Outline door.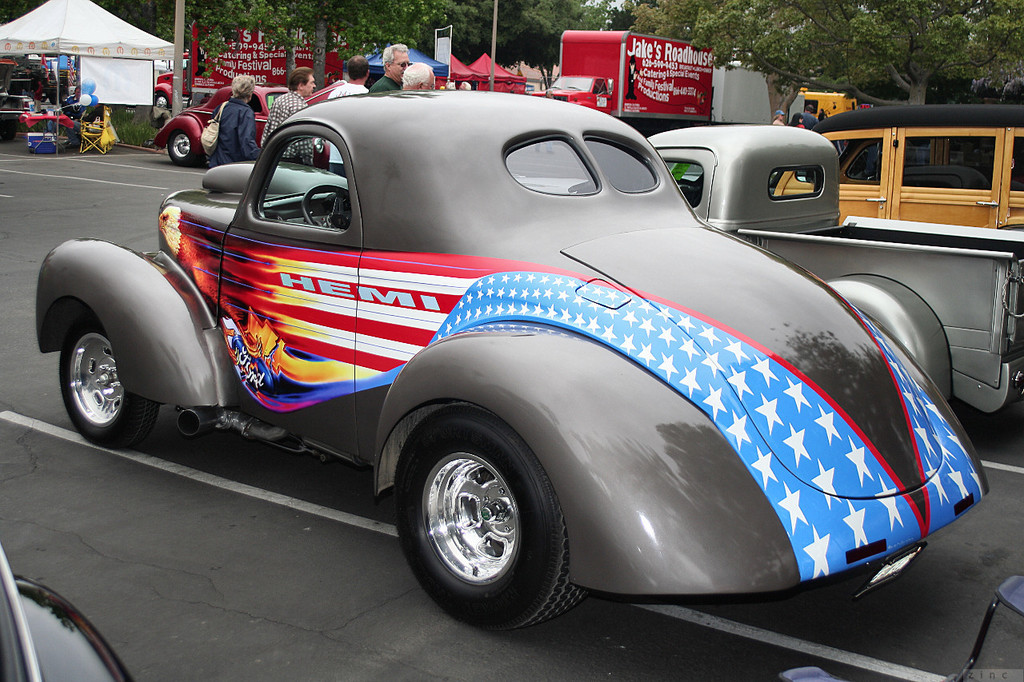
Outline: (220,122,364,464).
